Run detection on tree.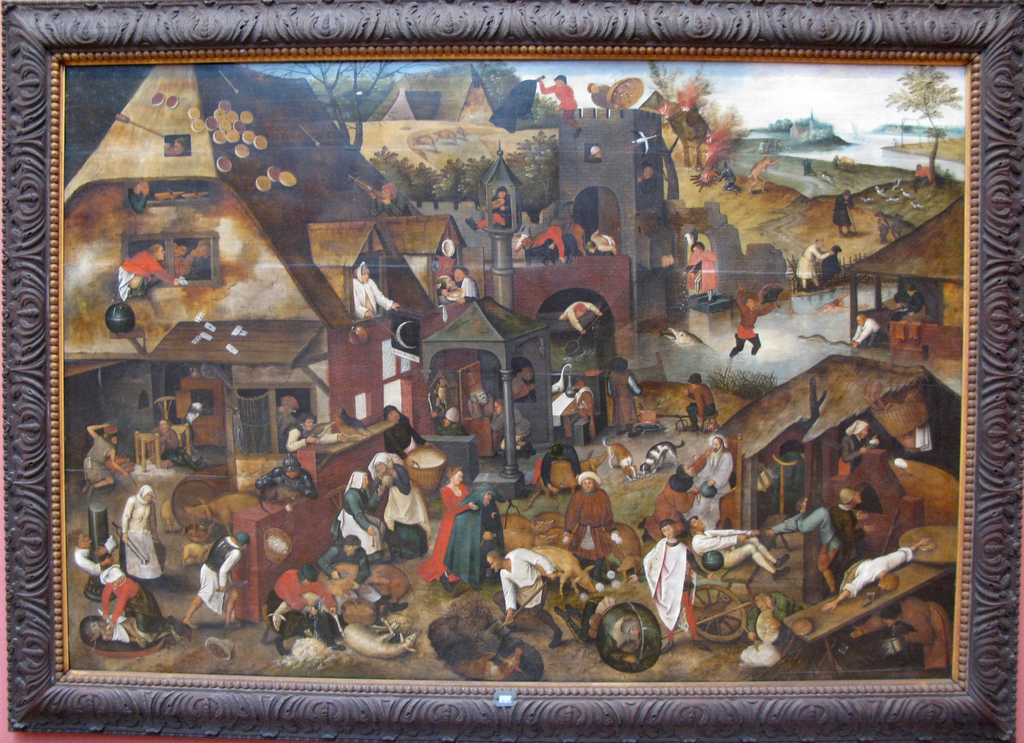
Result: region(708, 108, 751, 166).
